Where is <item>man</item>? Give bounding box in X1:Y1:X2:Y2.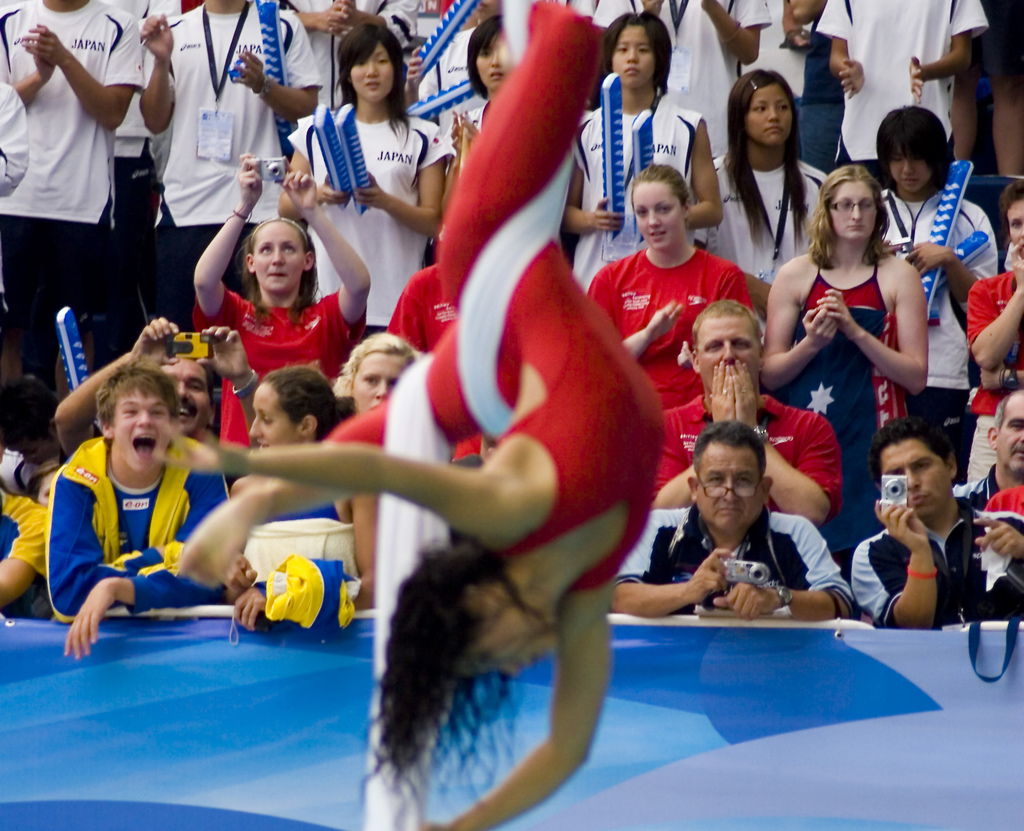
947:387:1023:537.
